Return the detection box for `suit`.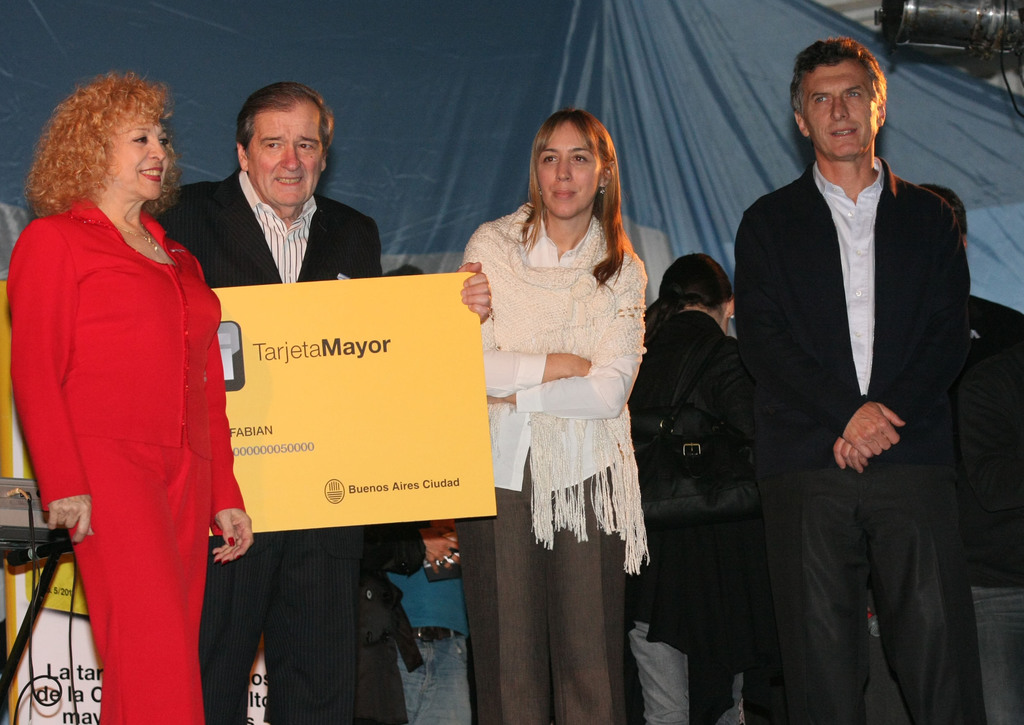
select_region(732, 31, 977, 724).
